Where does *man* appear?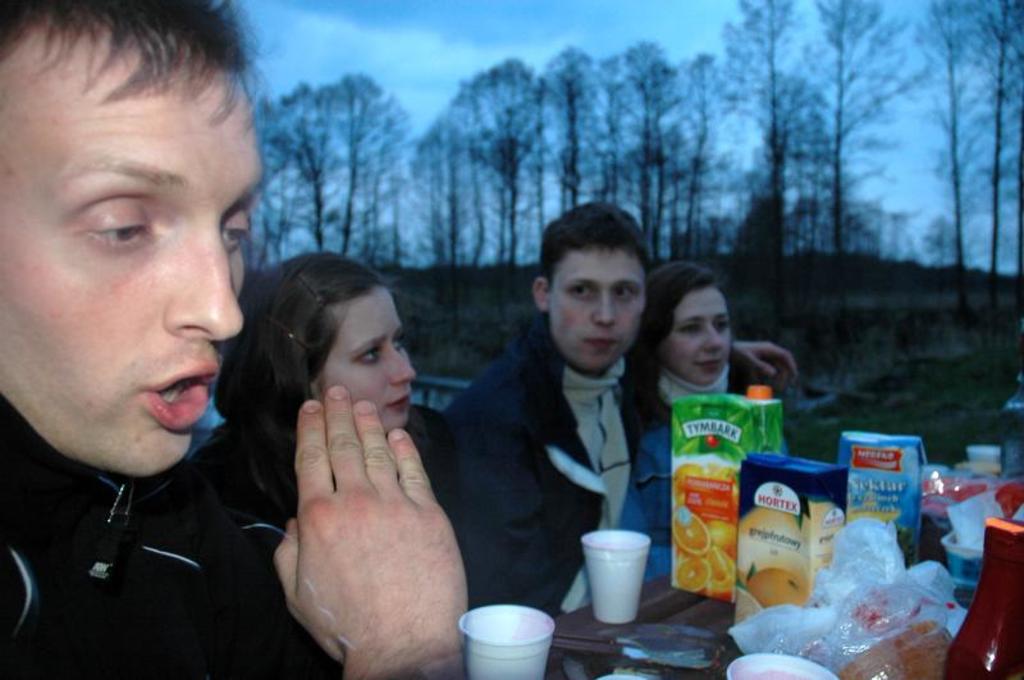
Appears at {"left": 443, "top": 196, "right": 799, "bottom": 622}.
